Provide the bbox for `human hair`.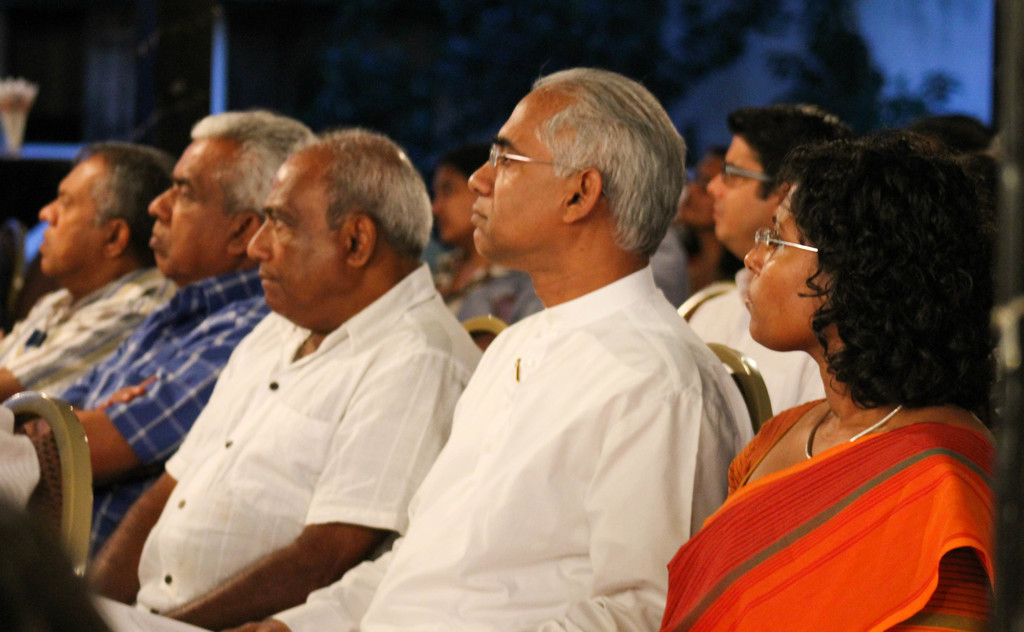
Rect(289, 126, 435, 262).
